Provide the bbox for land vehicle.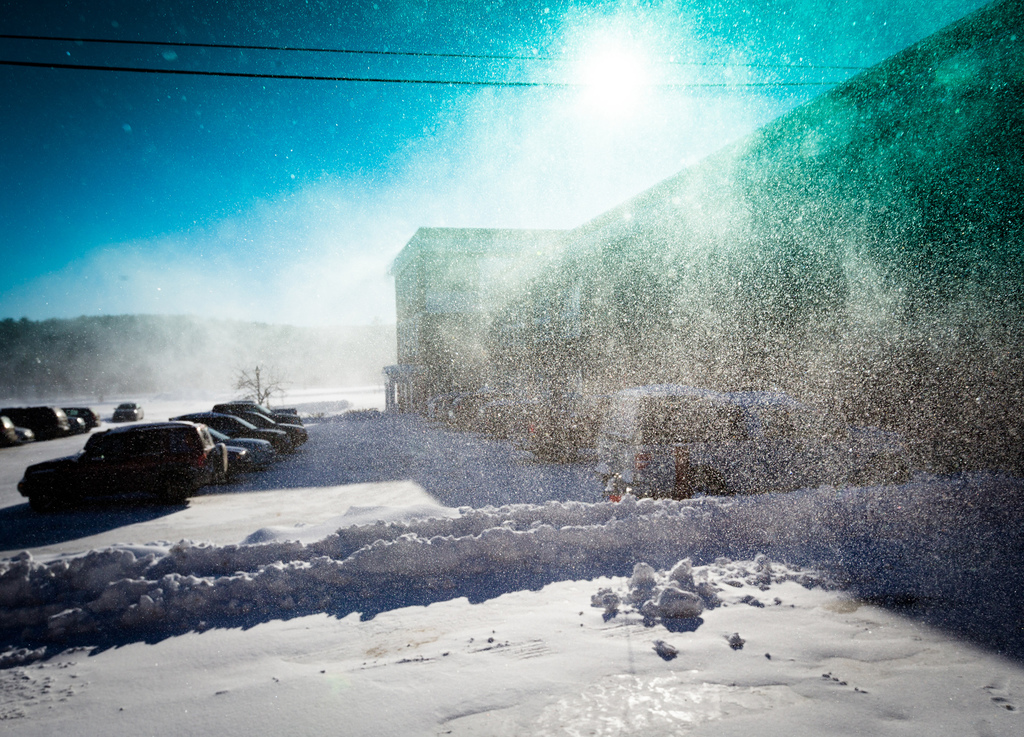
crop(206, 427, 276, 469).
